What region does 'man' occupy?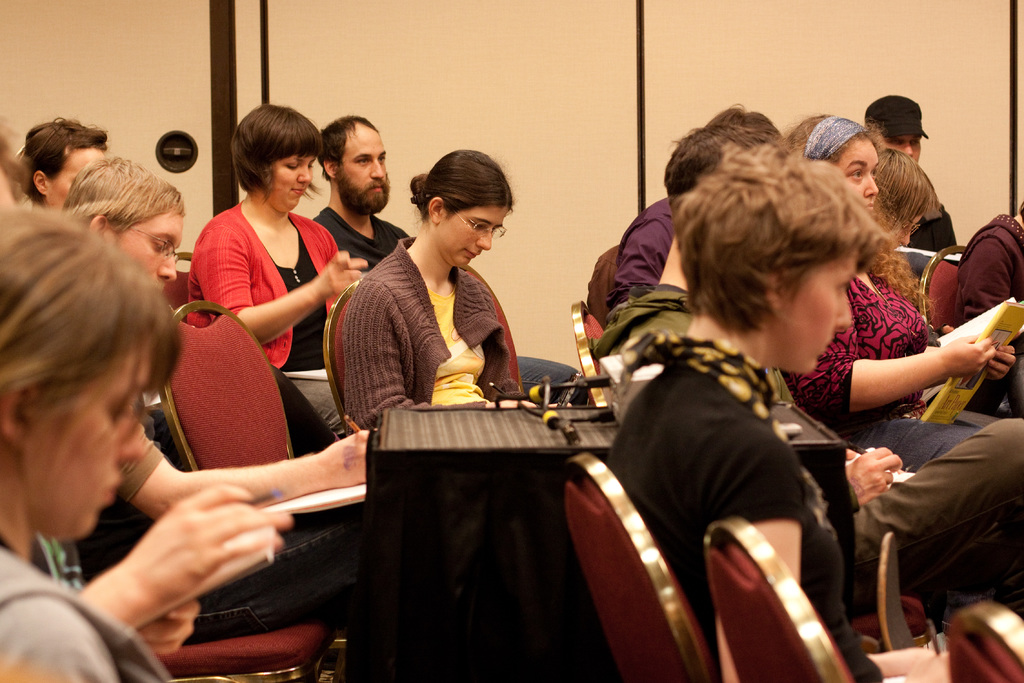
Rect(851, 83, 956, 259).
